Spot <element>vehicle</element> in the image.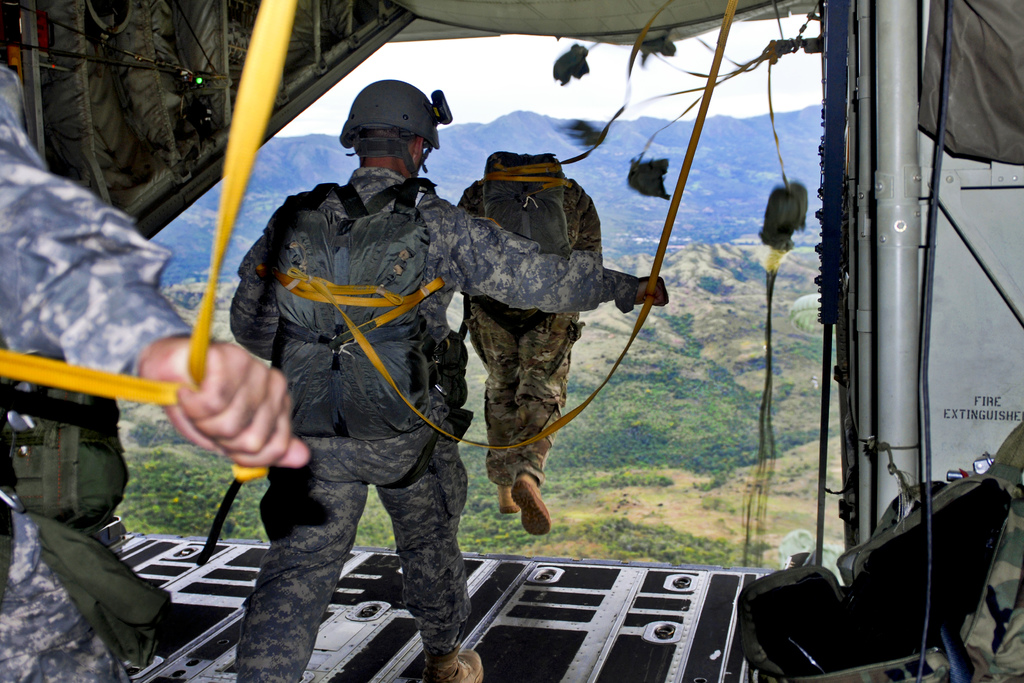
<element>vehicle</element> found at crop(0, 0, 1023, 682).
